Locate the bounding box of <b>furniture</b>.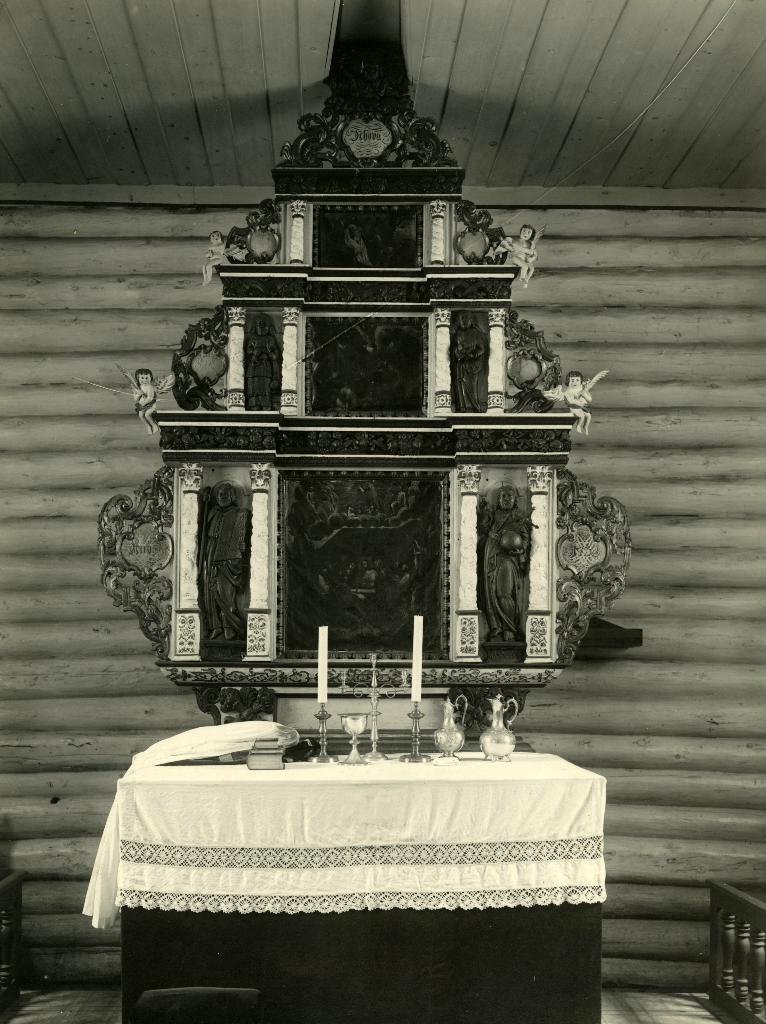
Bounding box: Rect(115, 755, 607, 1023).
